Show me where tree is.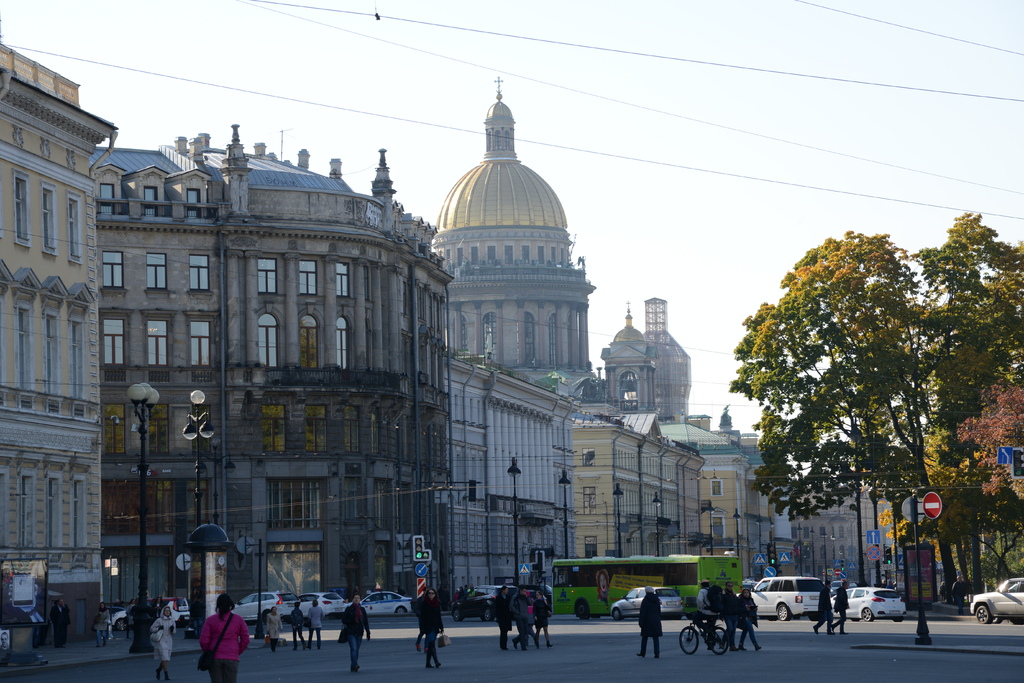
tree is at crop(724, 208, 1023, 613).
